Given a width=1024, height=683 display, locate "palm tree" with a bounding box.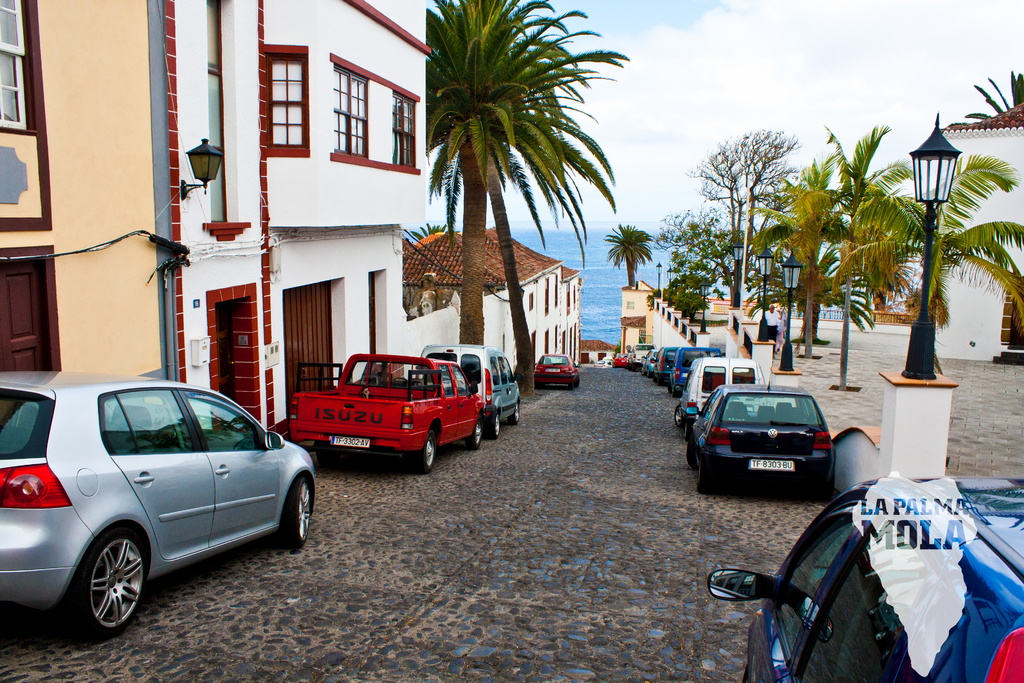
Located: 897/125/1017/369.
